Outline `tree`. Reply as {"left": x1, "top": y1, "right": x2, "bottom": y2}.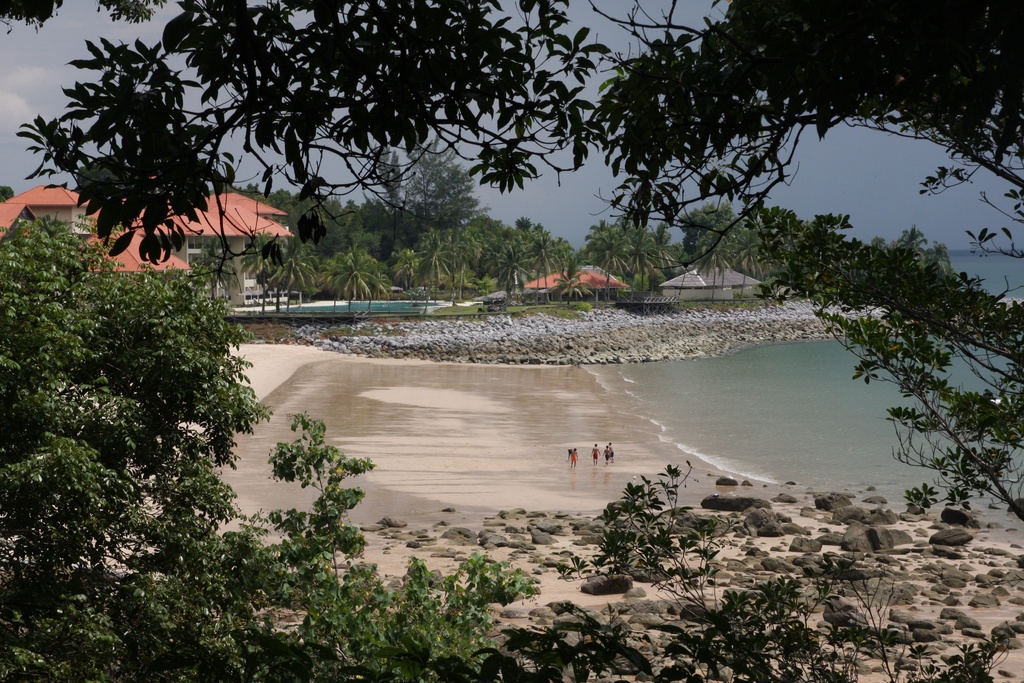
{"left": 258, "top": 188, "right": 310, "bottom": 236}.
